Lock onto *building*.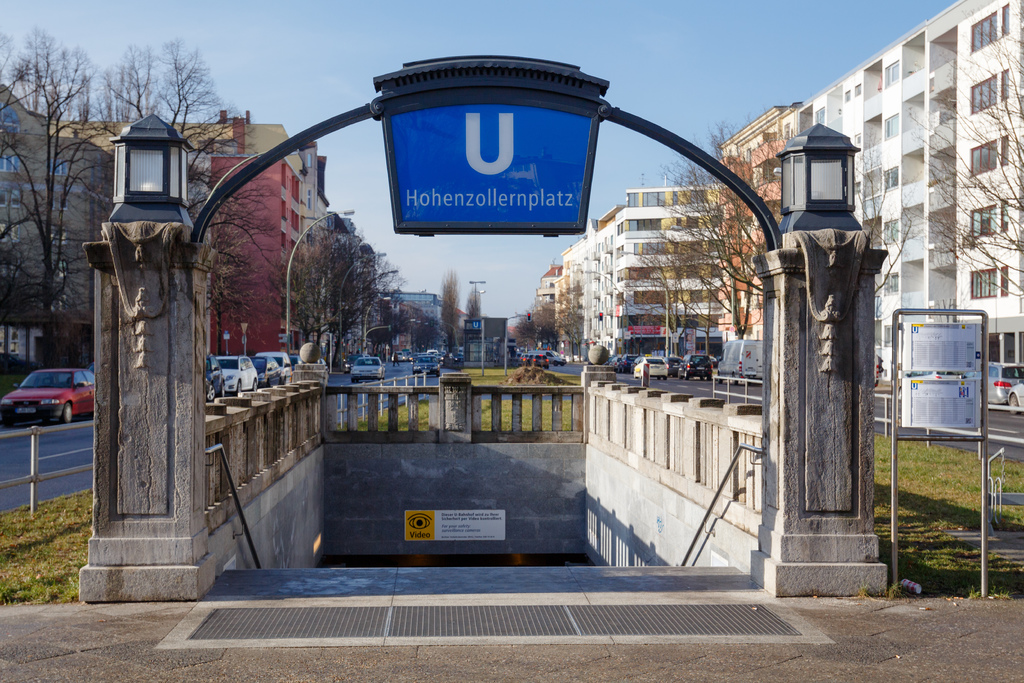
Locked: [52,122,304,364].
